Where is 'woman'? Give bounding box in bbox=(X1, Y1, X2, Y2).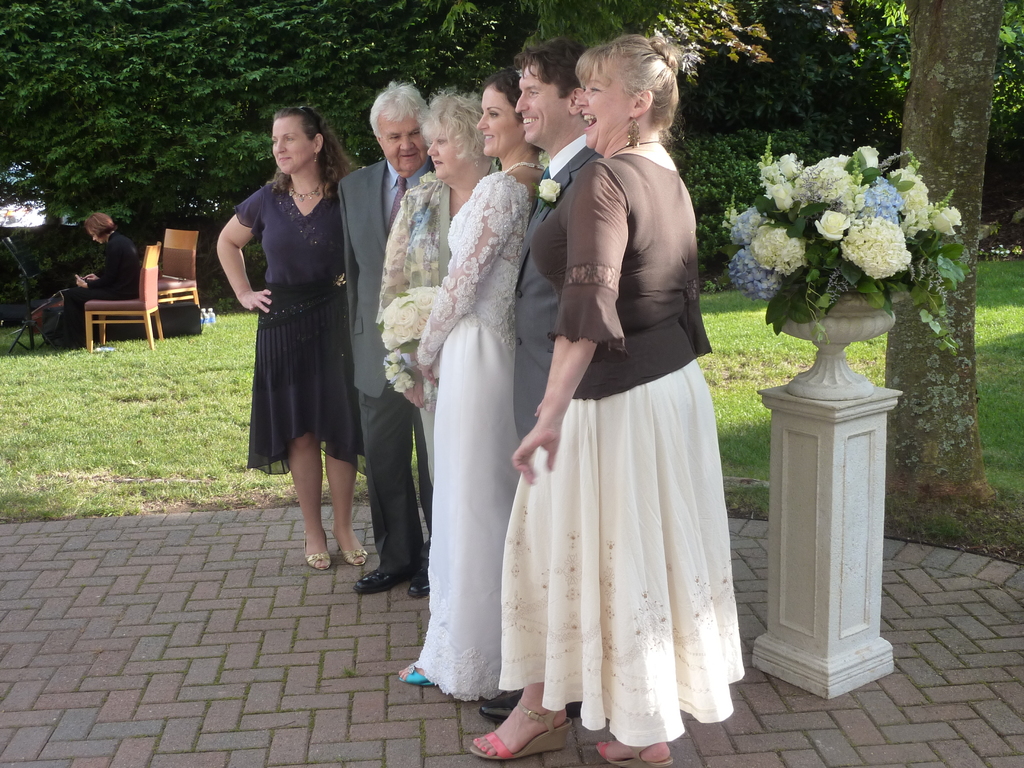
bbox=(227, 106, 371, 569).
